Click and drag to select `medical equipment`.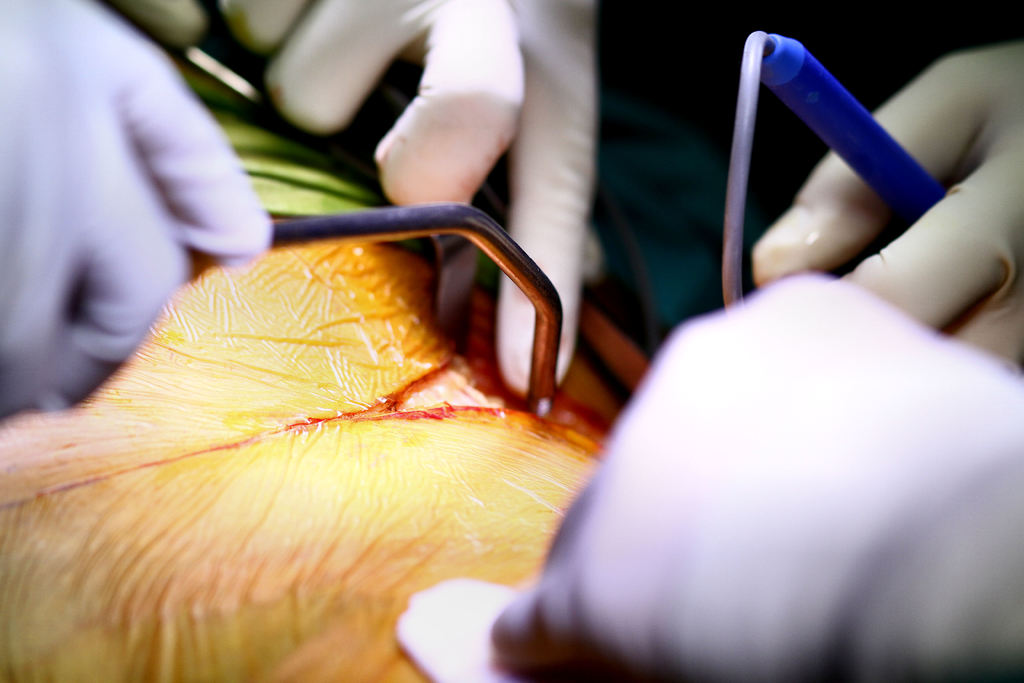
Selection: 718, 29, 939, 305.
